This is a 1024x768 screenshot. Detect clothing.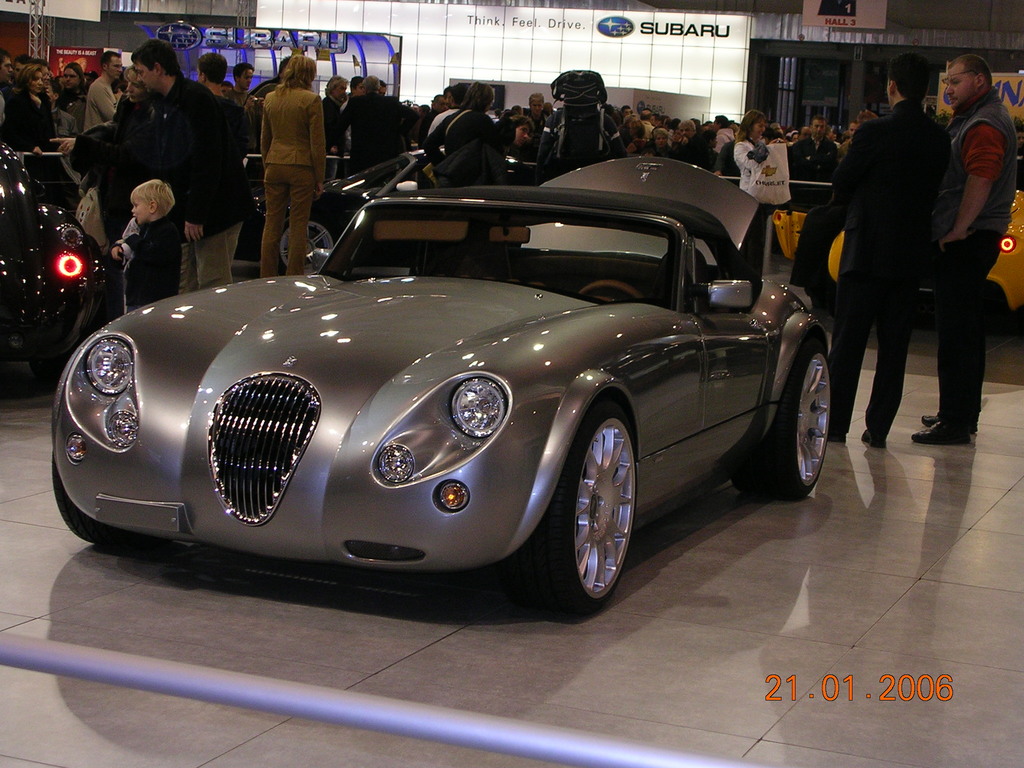
[62, 92, 154, 213].
